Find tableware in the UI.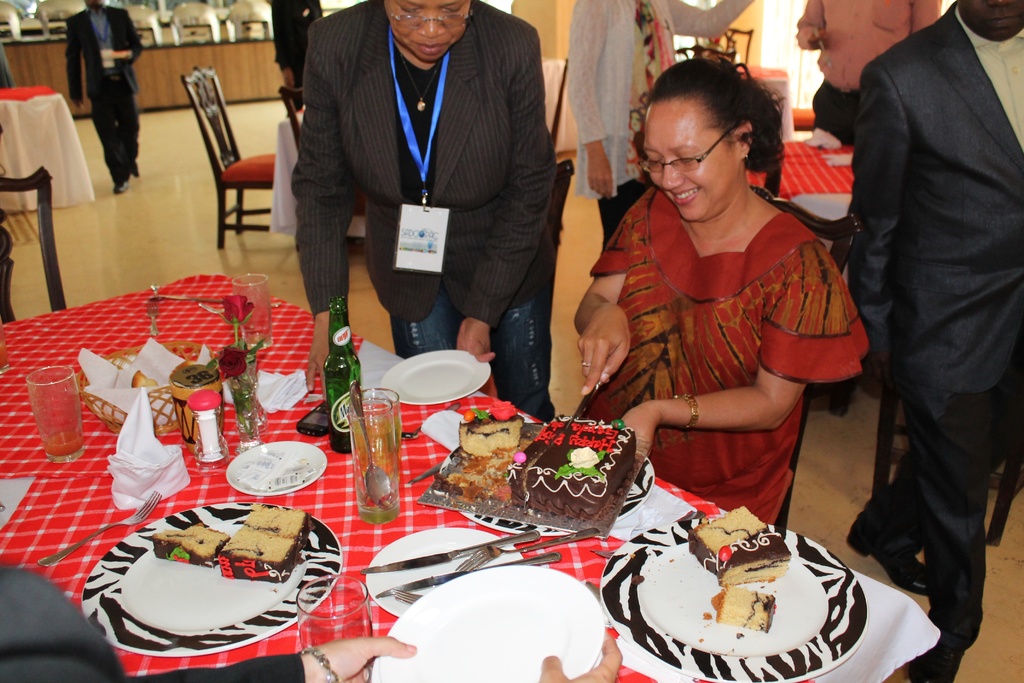
UI element at select_region(33, 493, 162, 570).
